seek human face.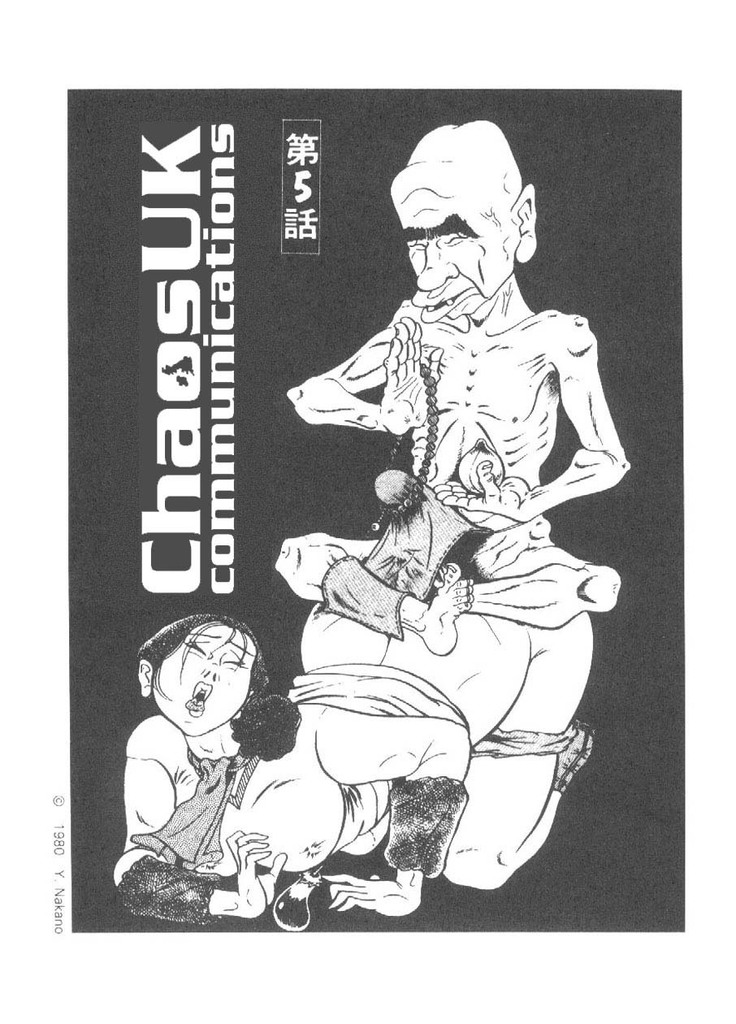
149,627,258,737.
